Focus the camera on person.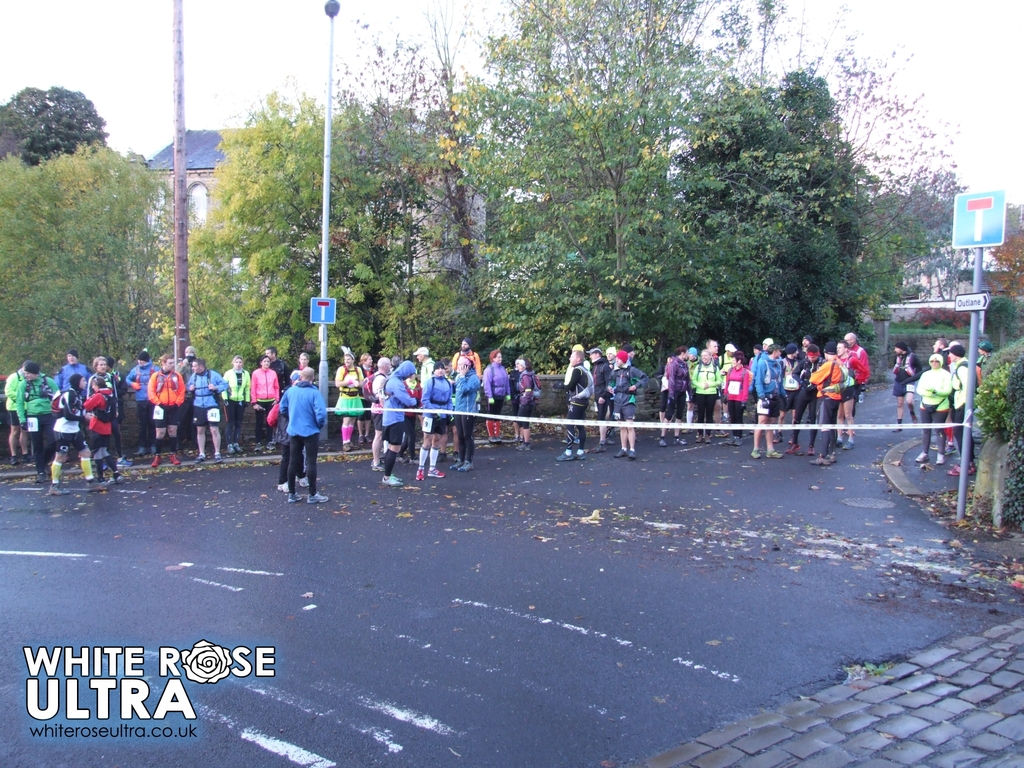
Focus region: locate(917, 351, 952, 466).
